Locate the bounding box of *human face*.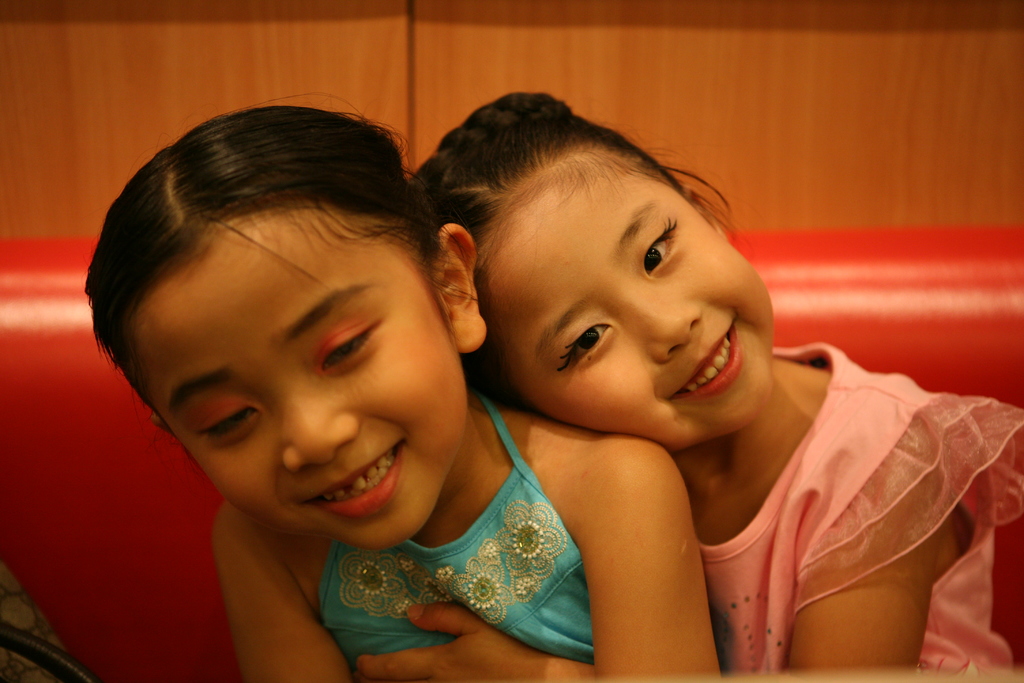
Bounding box: 479 149 772 457.
